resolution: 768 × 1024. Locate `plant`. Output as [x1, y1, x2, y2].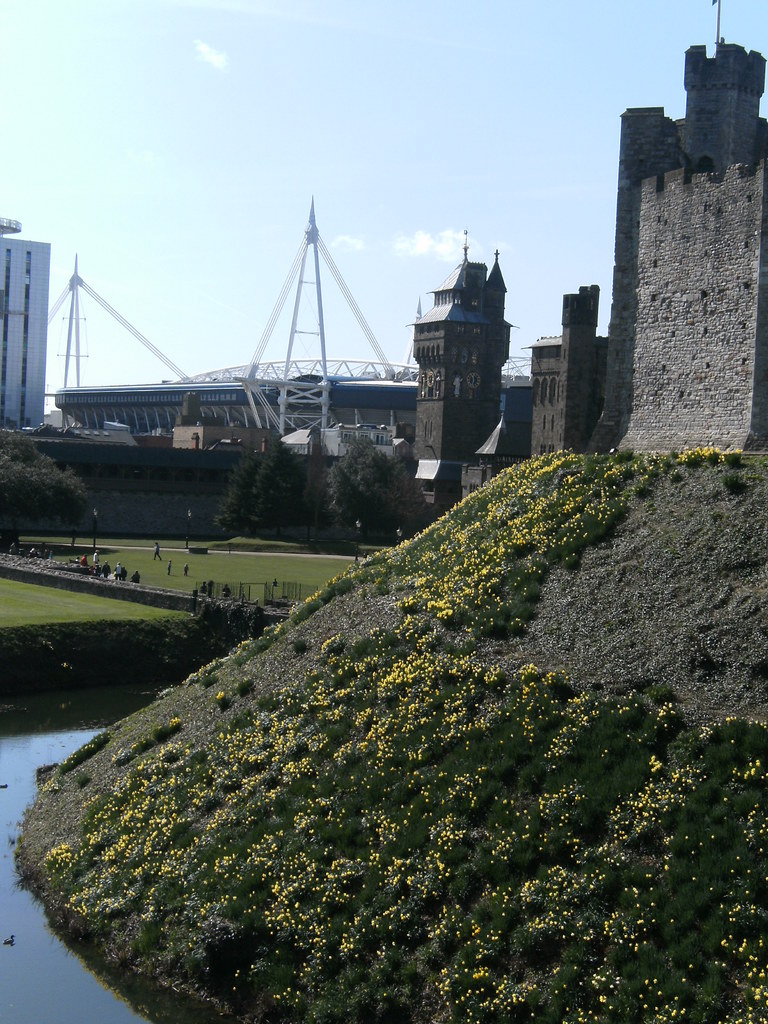
[0, 428, 93, 518].
